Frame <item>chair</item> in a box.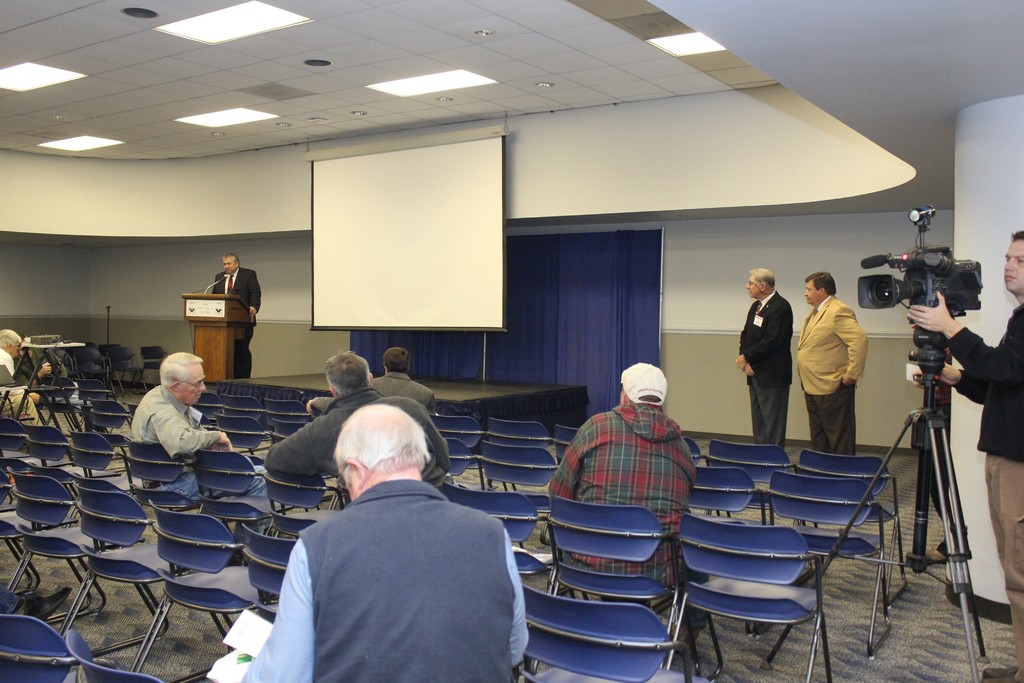
select_region(265, 420, 309, 445).
